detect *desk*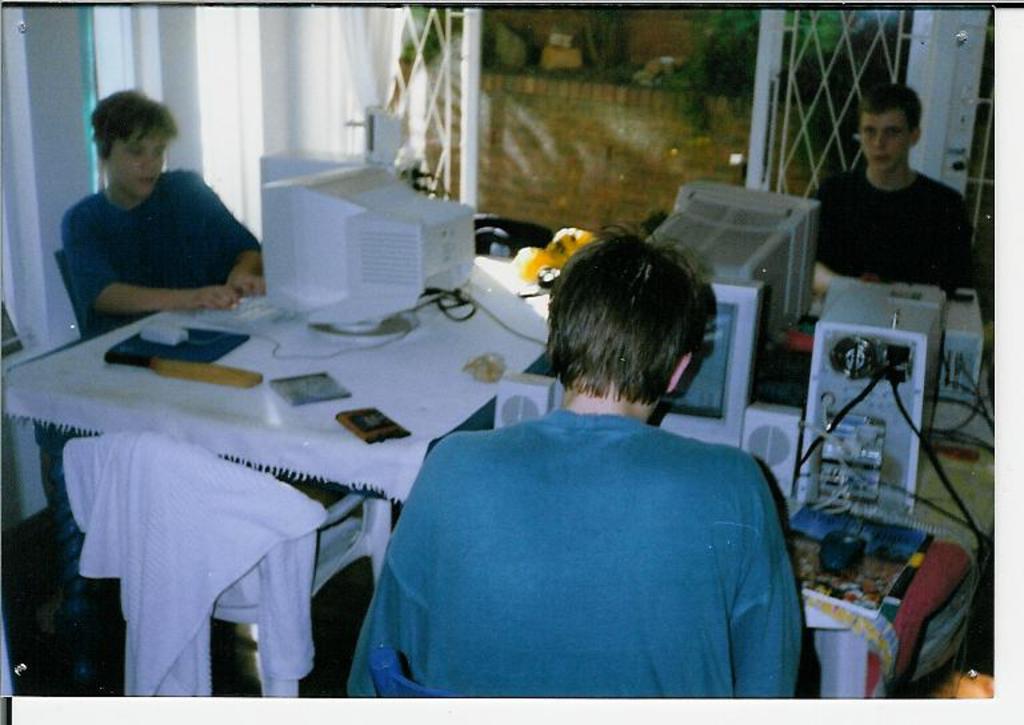
select_region(0, 271, 611, 601)
